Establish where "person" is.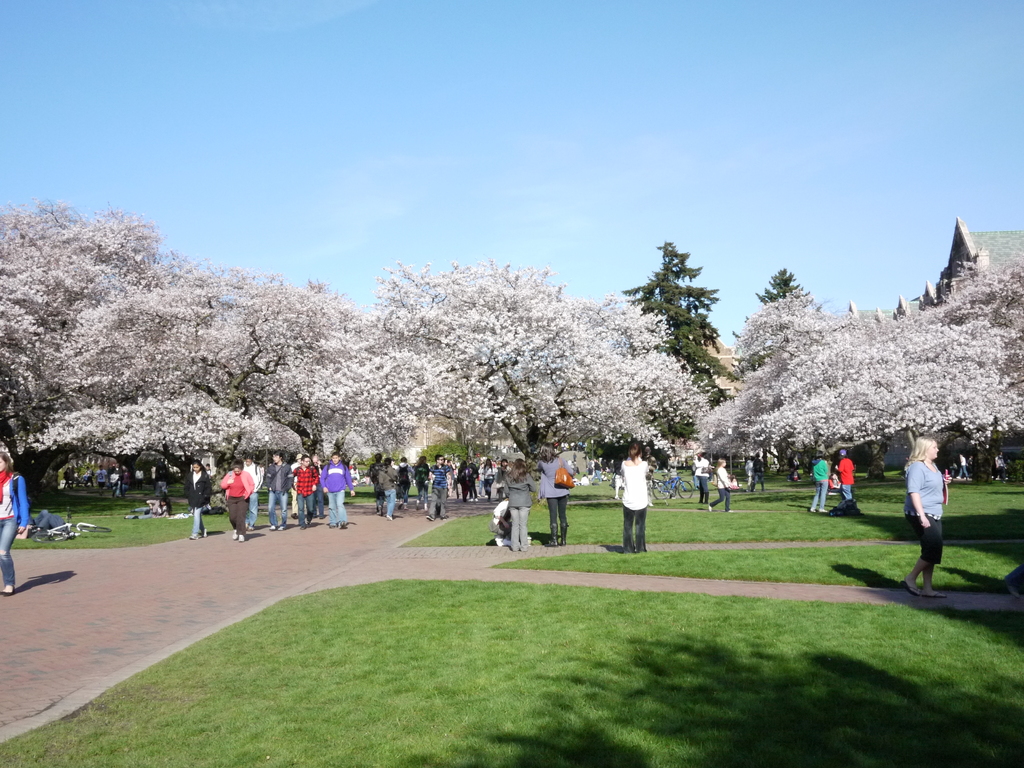
Established at rect(223, 461, 255, 543).
